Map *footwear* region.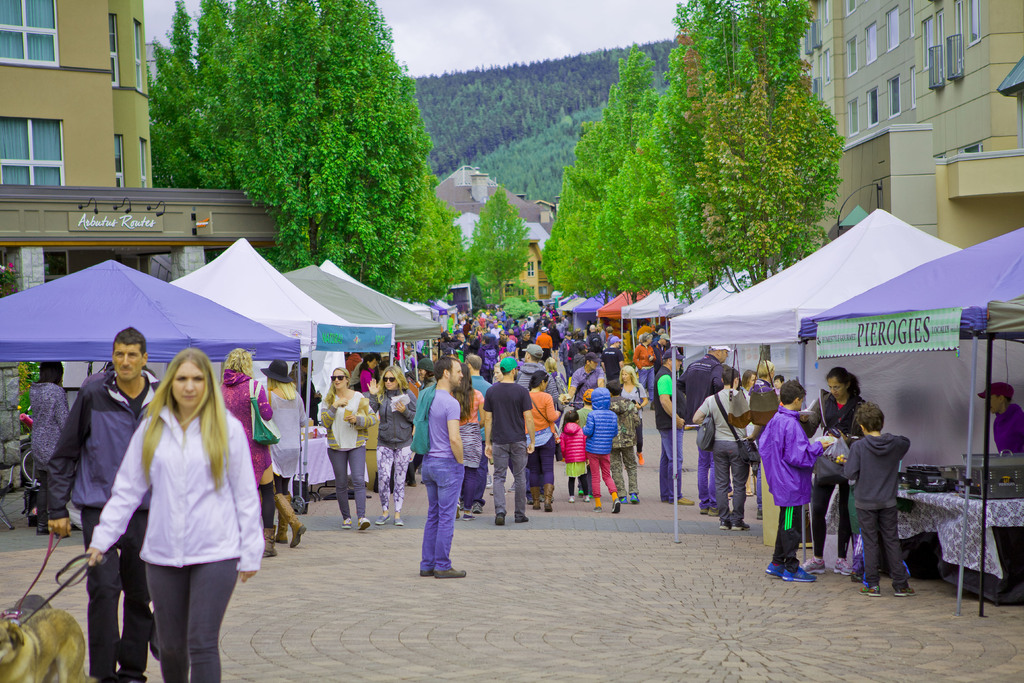
Mapped to <region>496, 513, 504, 524</region>.
